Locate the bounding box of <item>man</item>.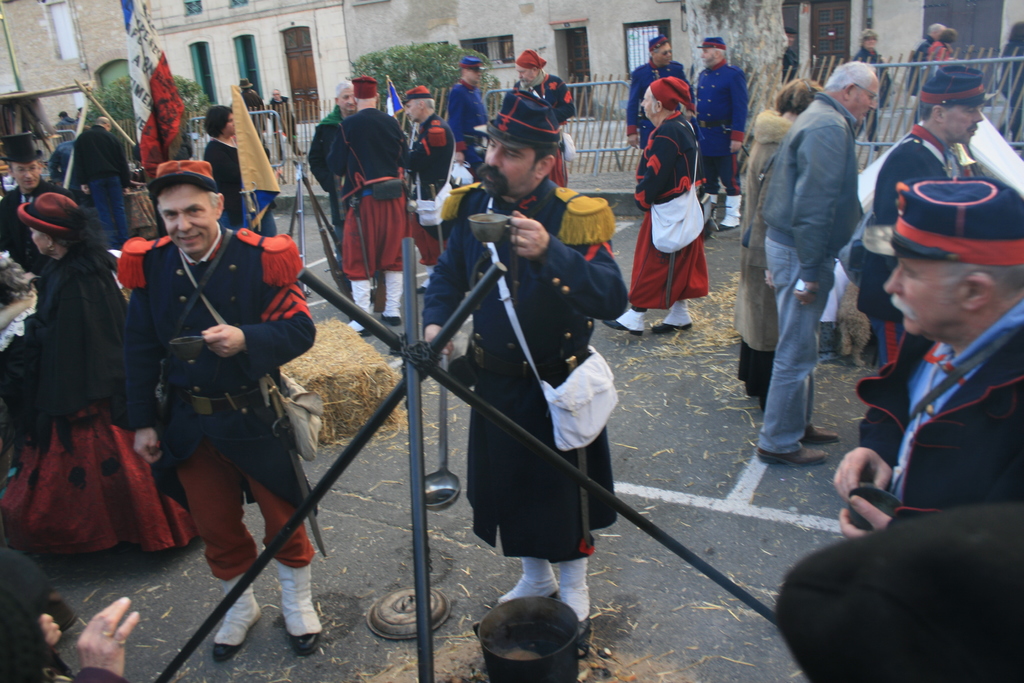
Bounding box: 905 24 947 89.
